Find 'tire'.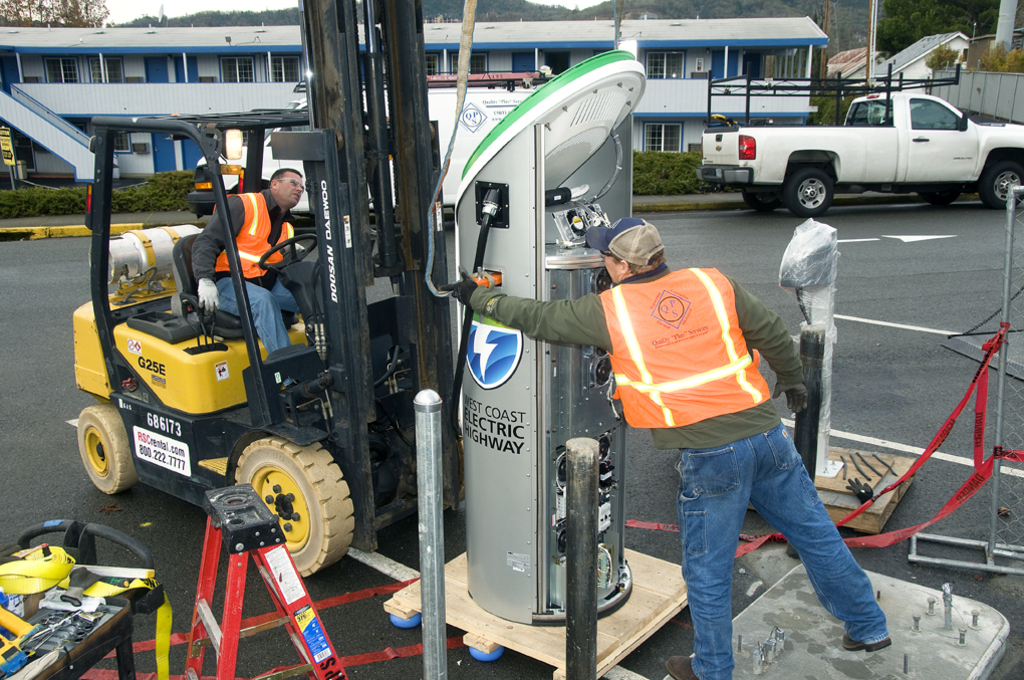
<region>919, 188, 958, 211</region>.
